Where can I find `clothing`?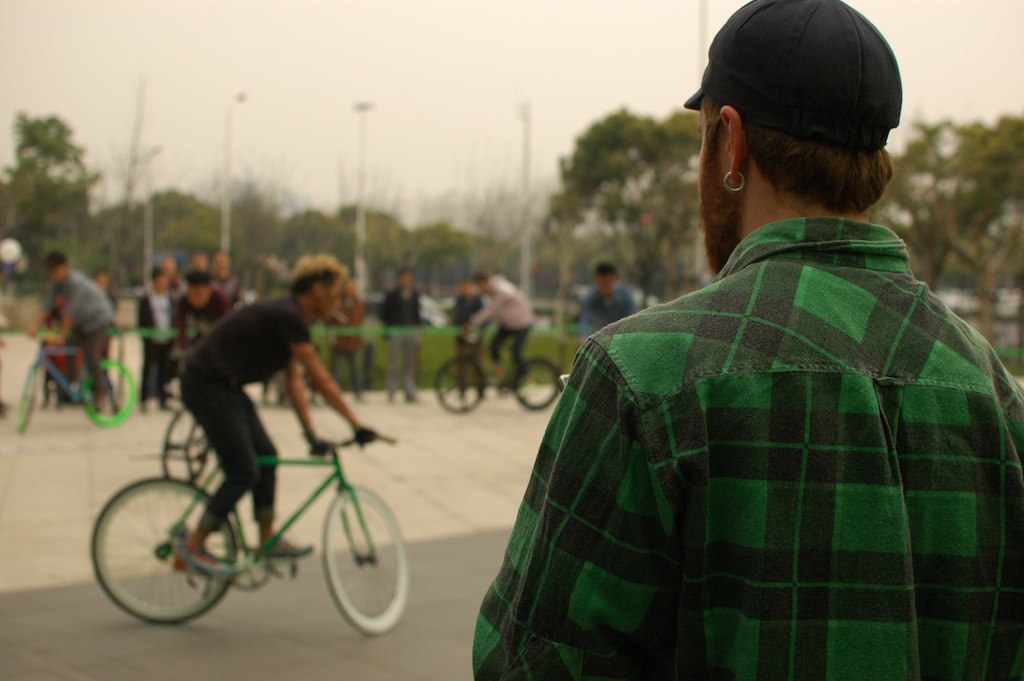
You can find it at select_region(381, 291, 424, 394).
